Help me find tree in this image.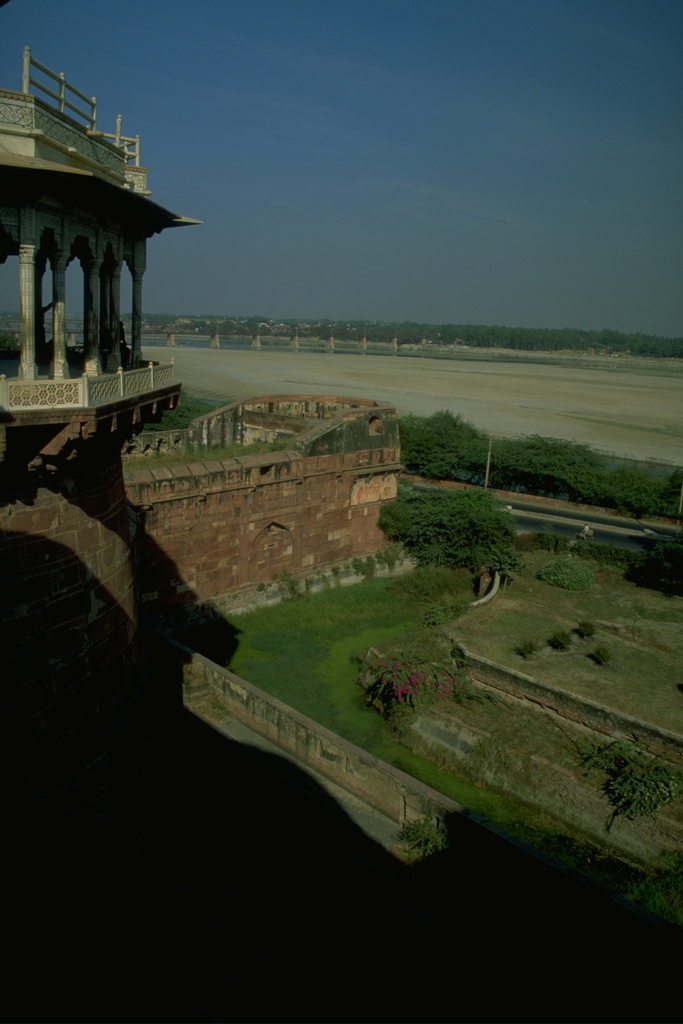
Found it: (left=368, top=419, right=682, bottom=577).
